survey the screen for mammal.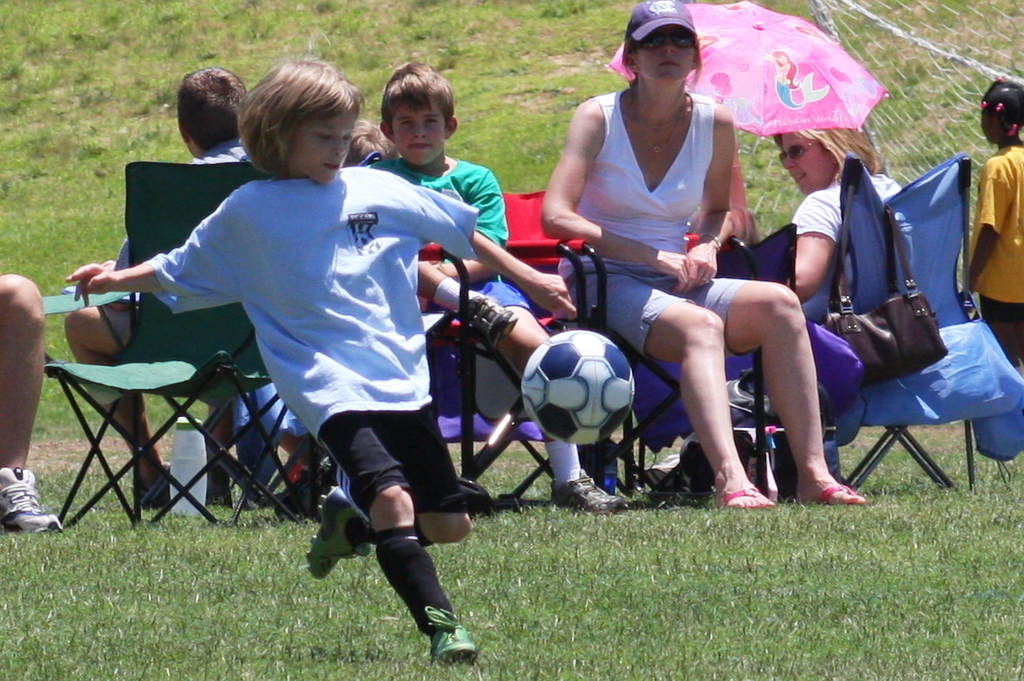
Survey found: select_region(0, 273, 57, 532).
